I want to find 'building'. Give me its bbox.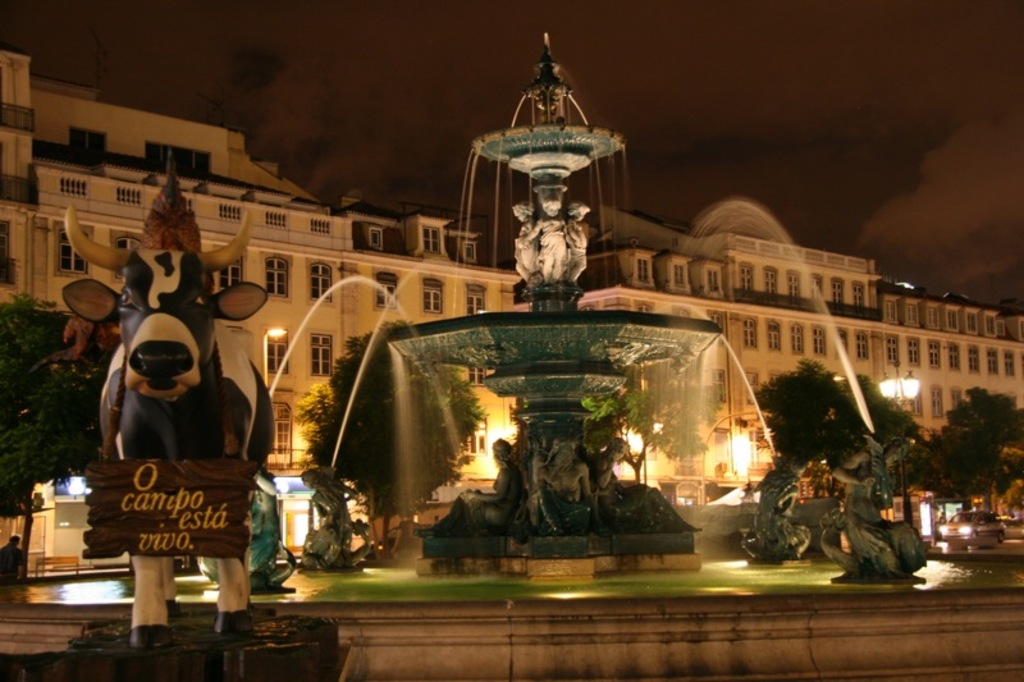
region(581, 205, 1023, 499).
